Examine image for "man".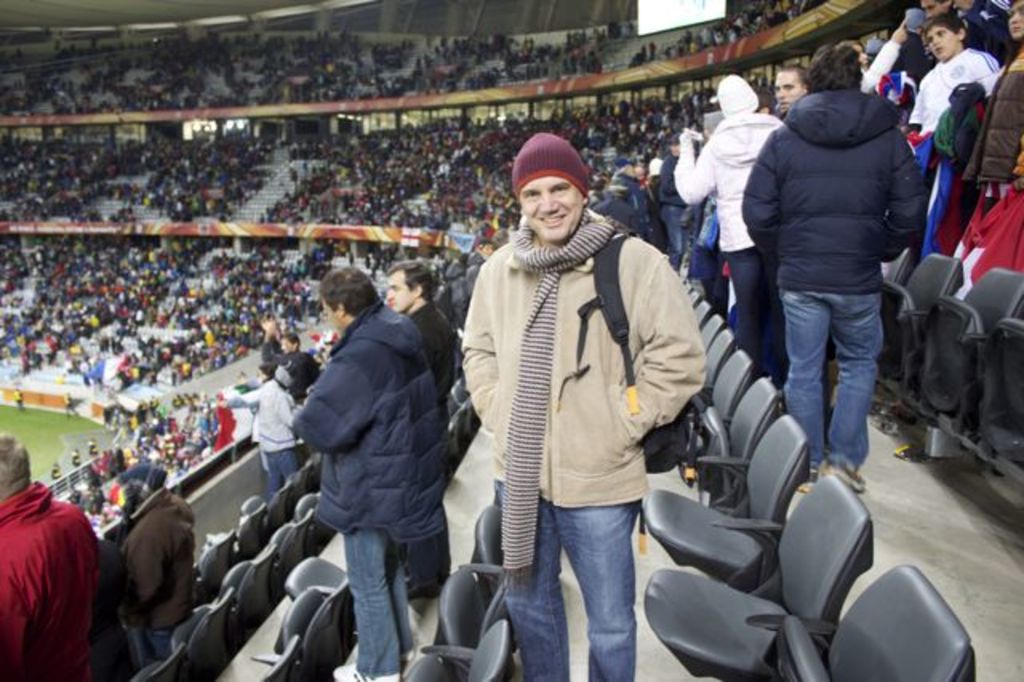
Examination result: box=[109, 461, 195, 664].
